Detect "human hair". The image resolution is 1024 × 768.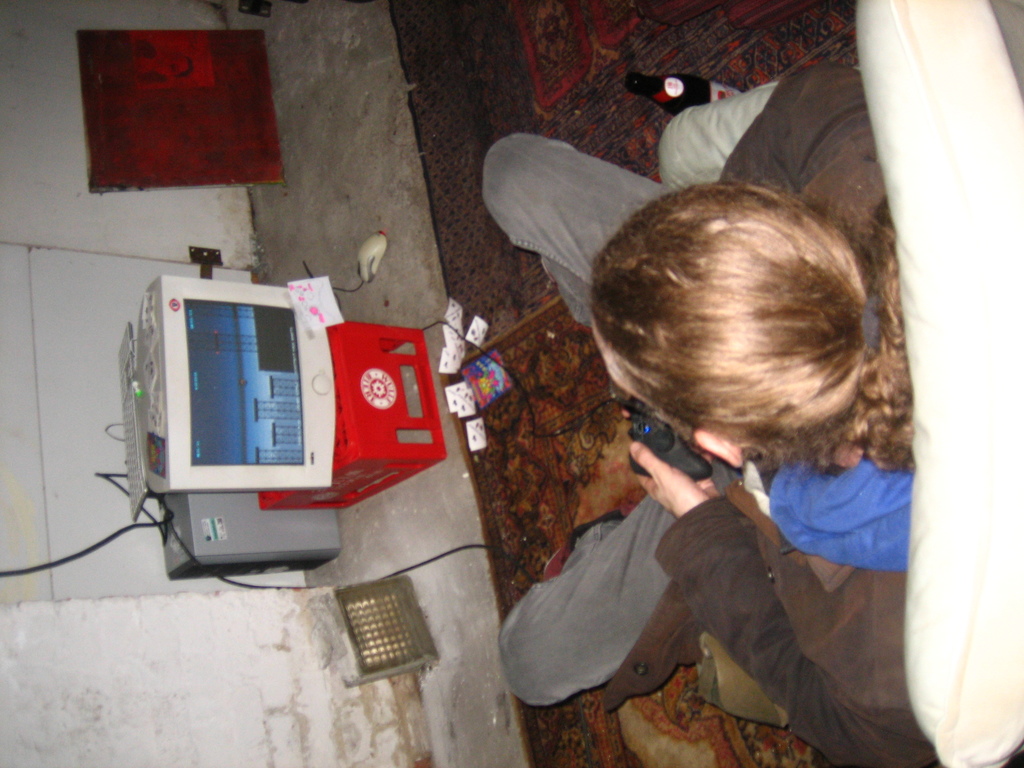
x1=591 y1=170 x2=916 y2=475.
